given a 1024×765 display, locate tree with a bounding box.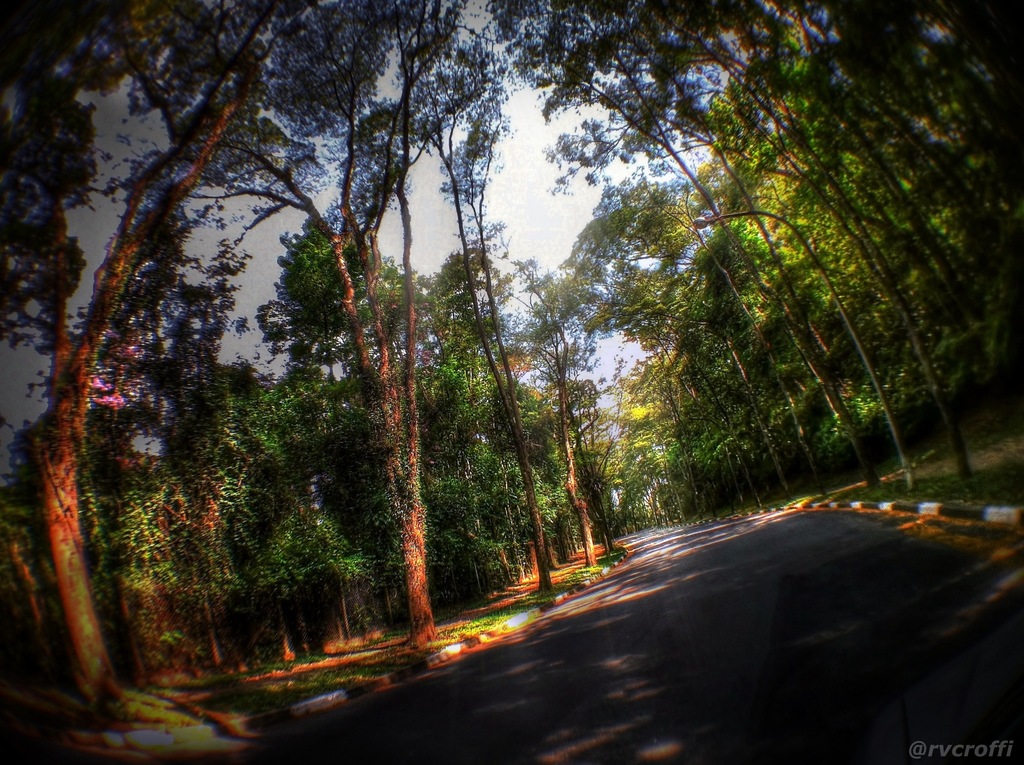
Located: <bbox>225, 4, 532, 654</bbox>.
